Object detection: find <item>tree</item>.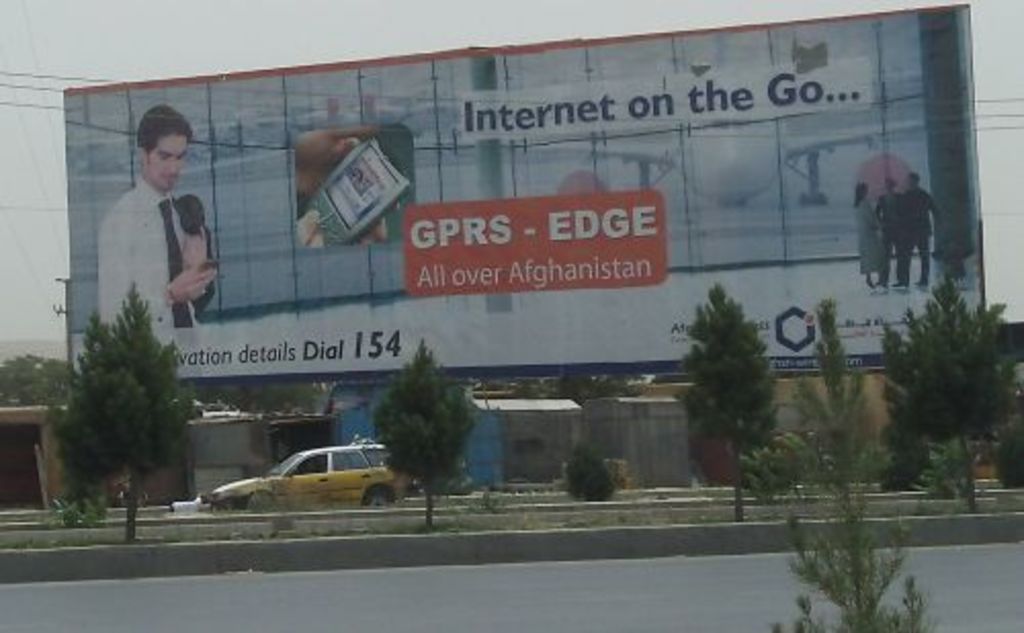
<bbox>881, 262, 1012, 512</bbox>.
